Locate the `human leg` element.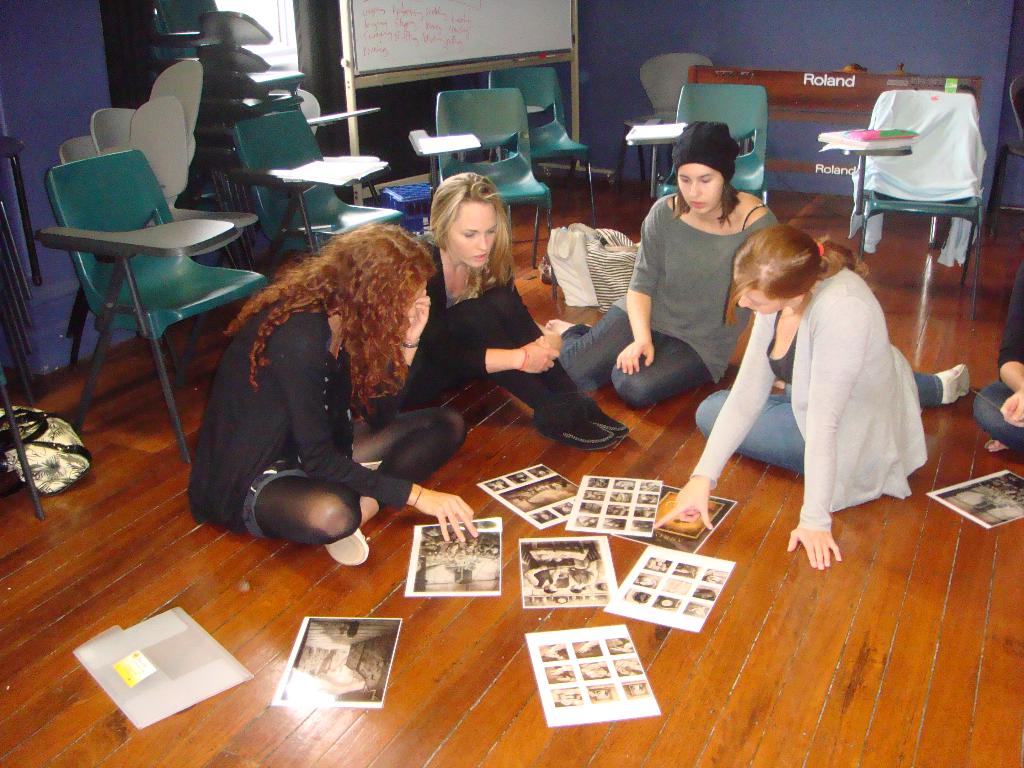
Element bbox: BBox(196, 463, 381, 542).
